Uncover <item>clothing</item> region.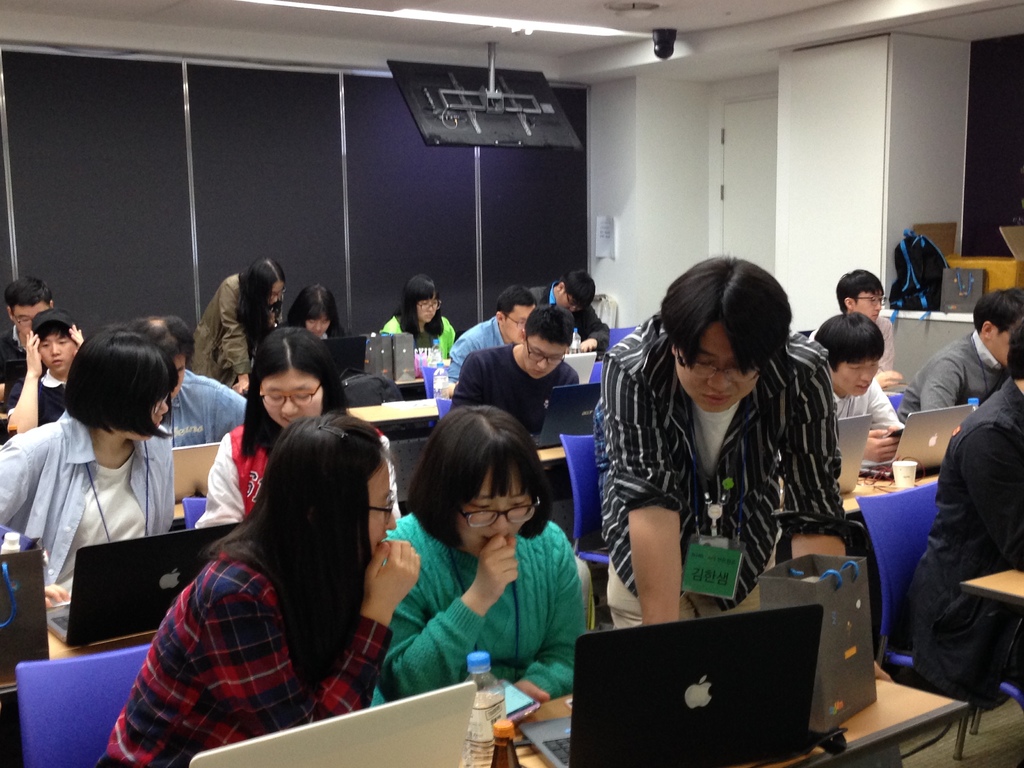
Uncovered: x1=902, y1=327, x2=1012, y2=422.
